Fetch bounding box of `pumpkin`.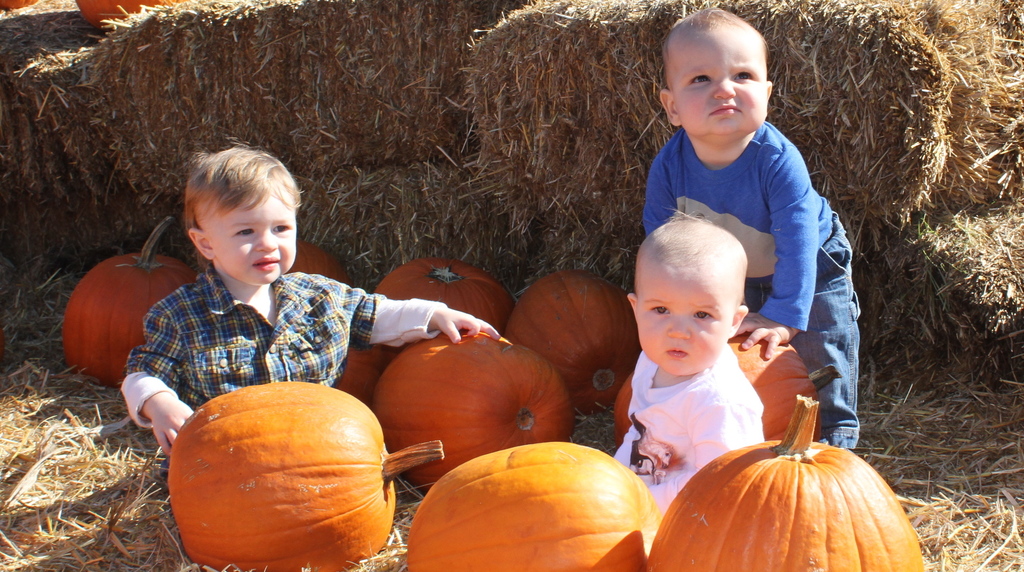
Bbox: detection(331, 333, 378, 399).
